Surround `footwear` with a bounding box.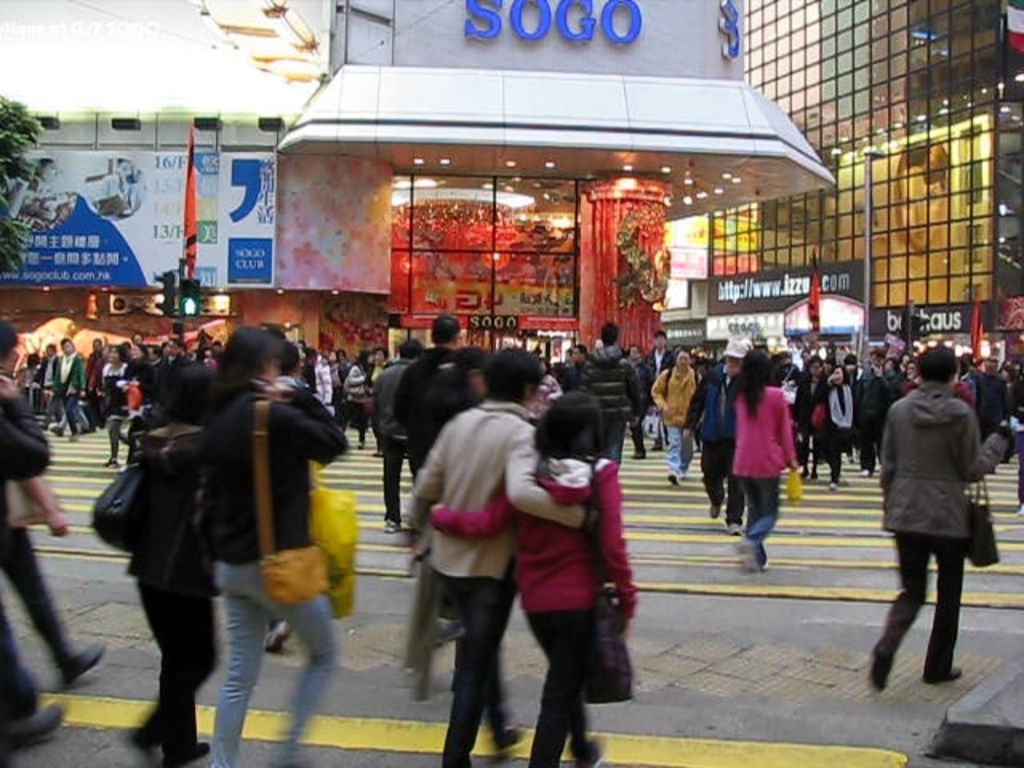
106,456,122,470.
